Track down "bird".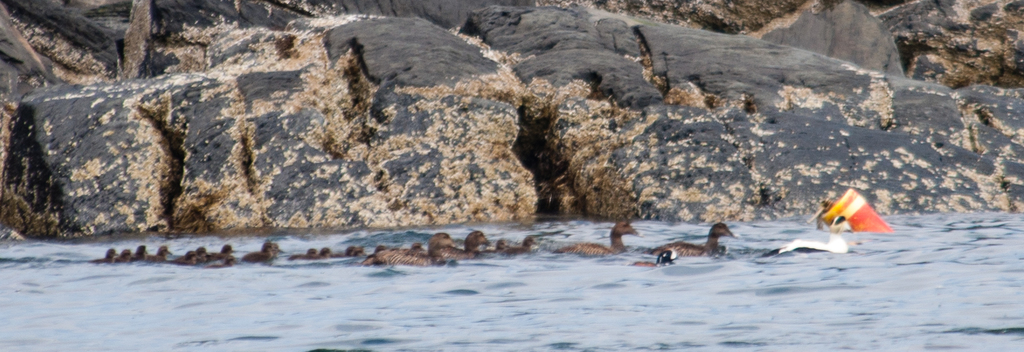
Tracked to select_region(556, 212, 643, 254).
